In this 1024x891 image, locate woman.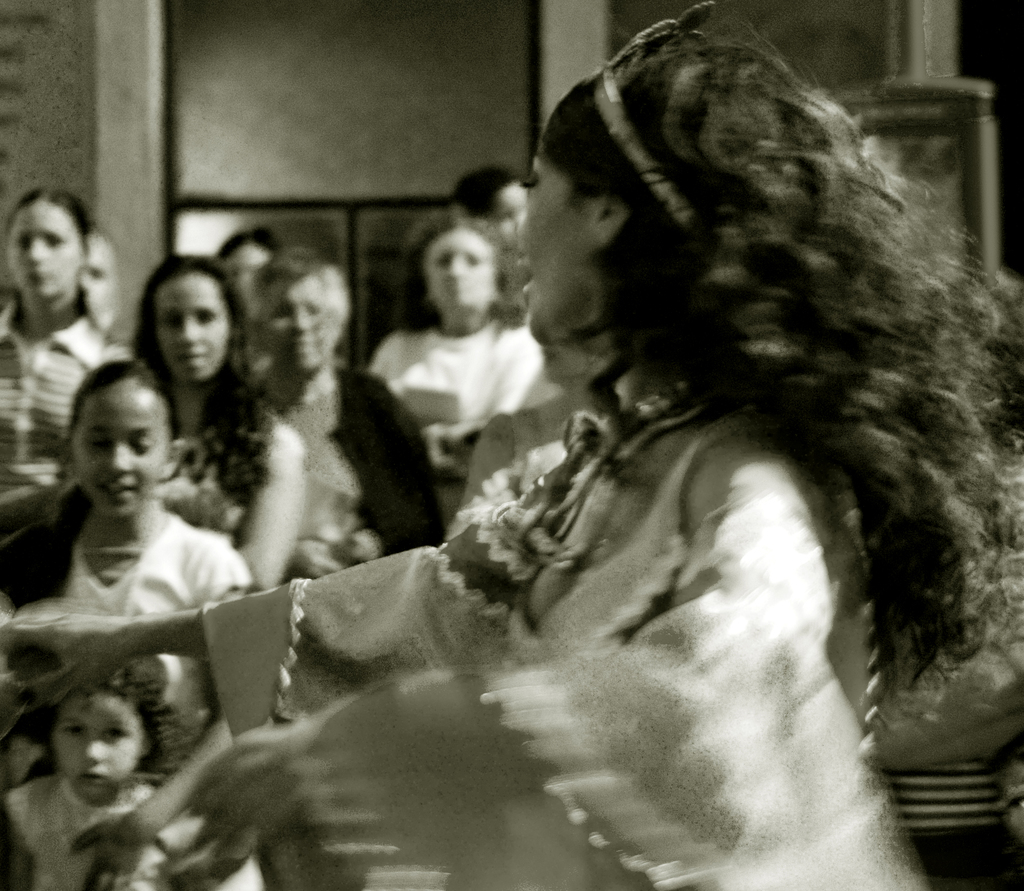
Bounding box: bbox(0, 190, 133, 543).
